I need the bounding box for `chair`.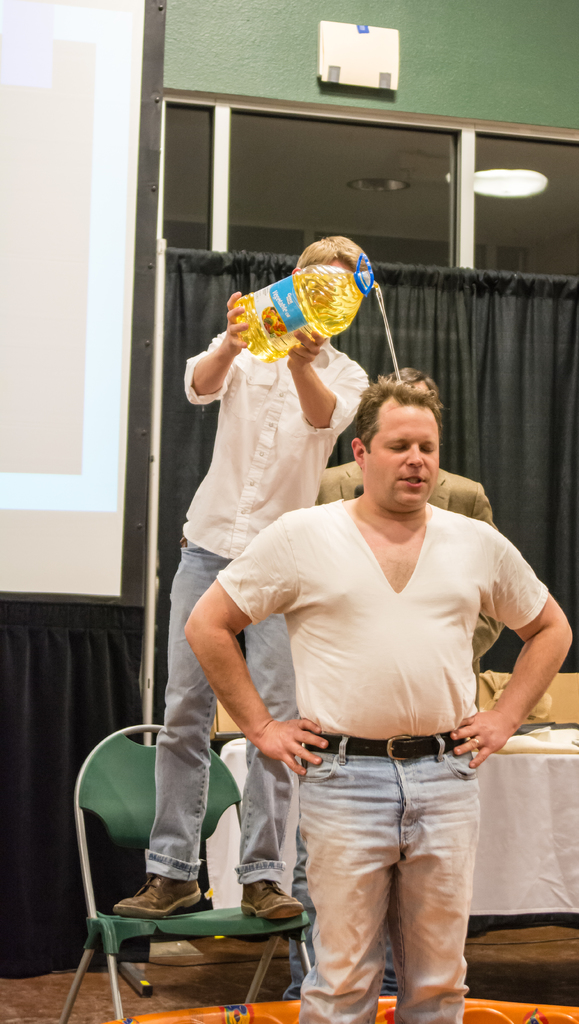
Here it is: {"left": 60, "top": 738, "right": 290, "bottom": 1013}.
